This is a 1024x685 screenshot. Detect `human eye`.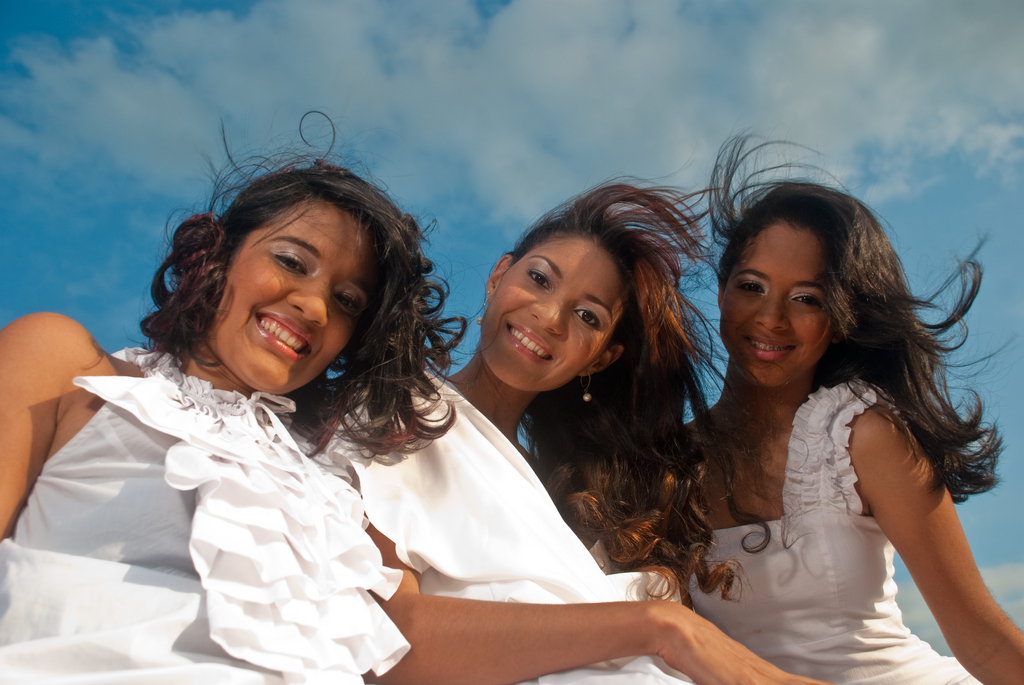
box(334, 292, 363, 320).
